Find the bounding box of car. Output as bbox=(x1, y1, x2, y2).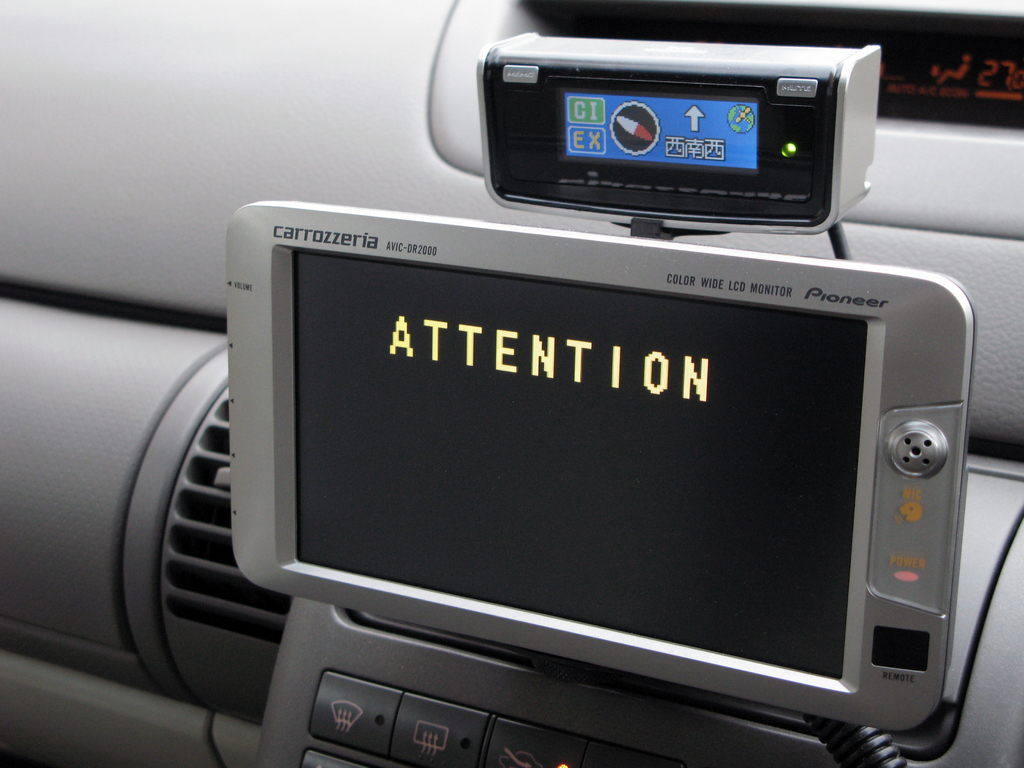
bbox=(0, 0, 1023, 767).
